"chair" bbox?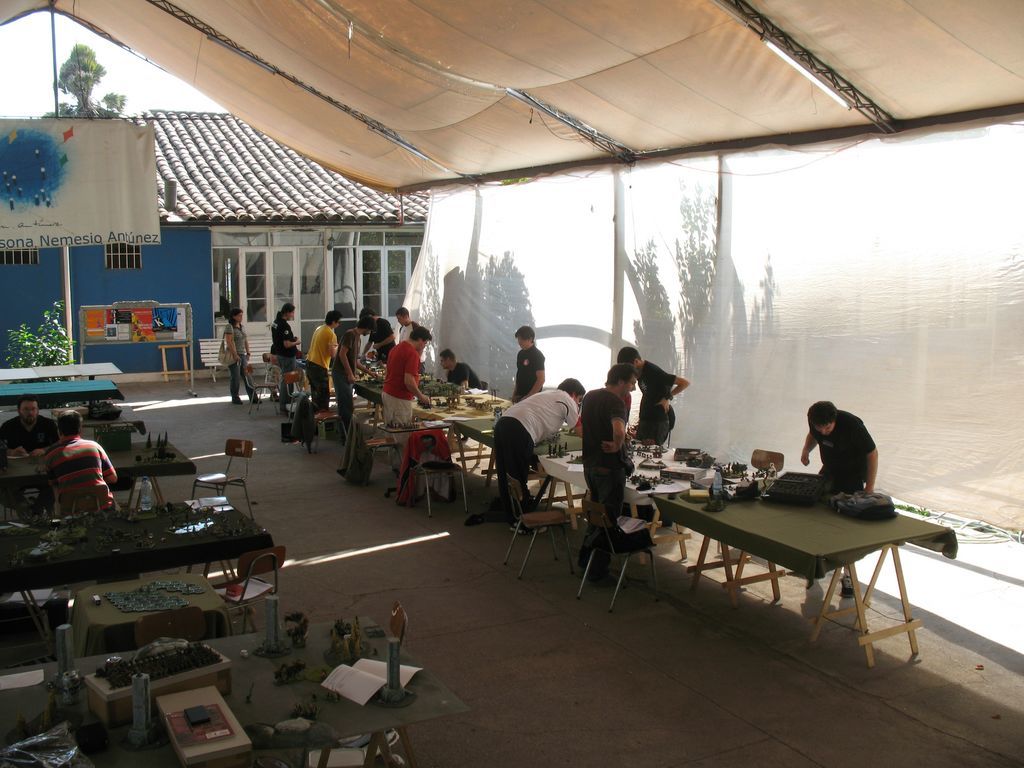
BBox(576, 495, 665, 612)
